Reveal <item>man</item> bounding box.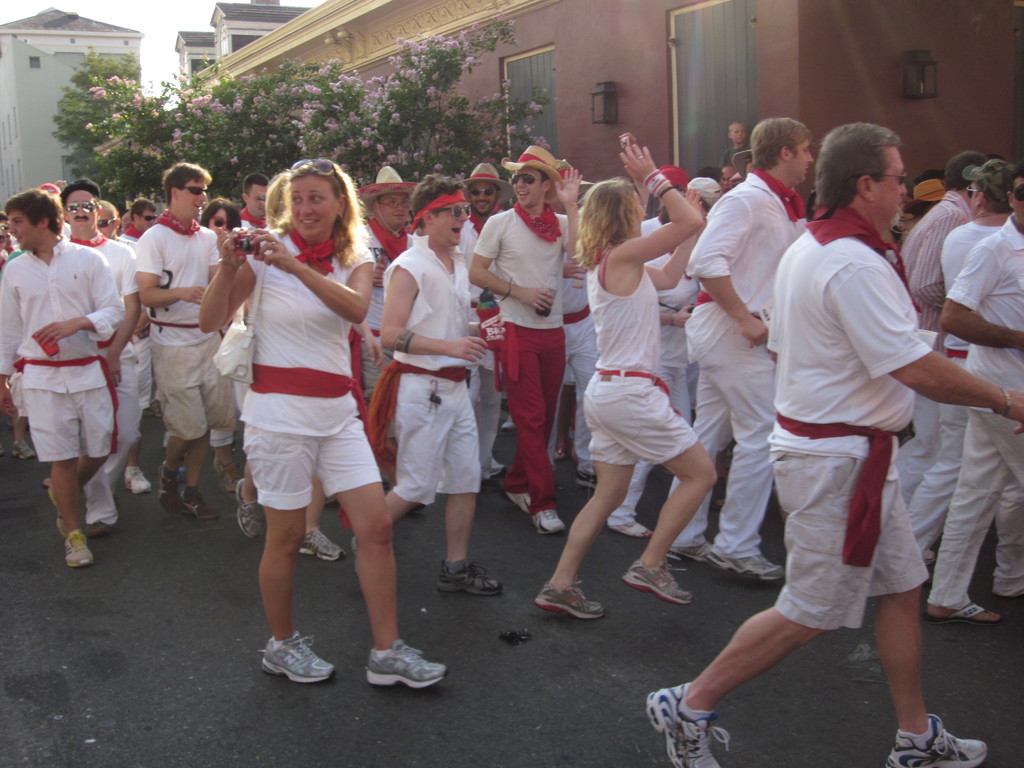
Revealed: [60, 181, 137, 537].
